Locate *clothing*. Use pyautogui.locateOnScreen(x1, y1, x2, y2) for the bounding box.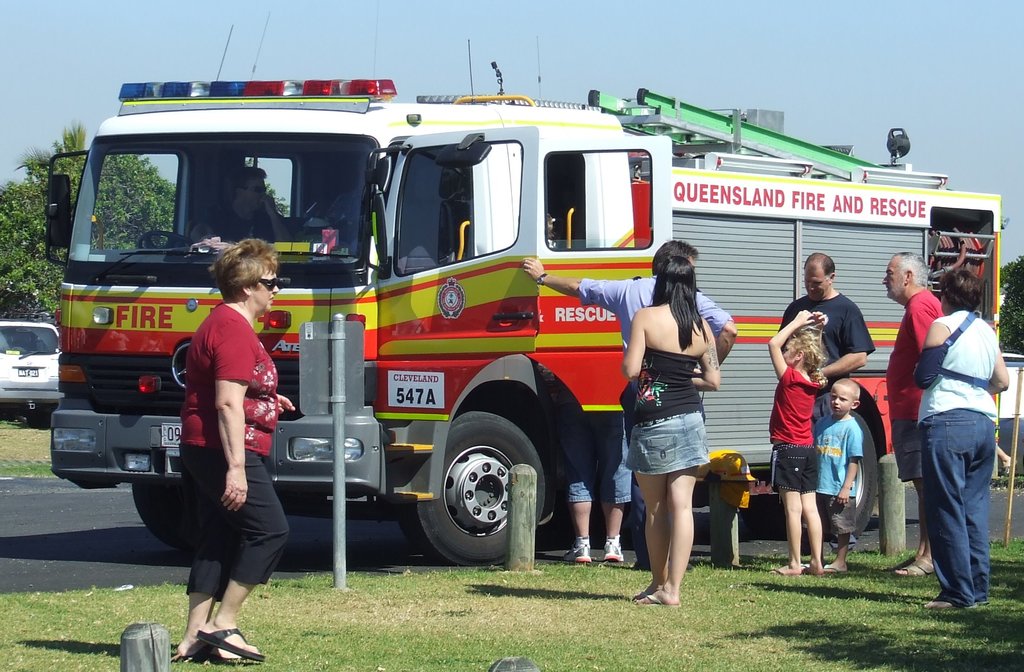
pyautogui.locateOnScreen(575, 261, 721, 553).
